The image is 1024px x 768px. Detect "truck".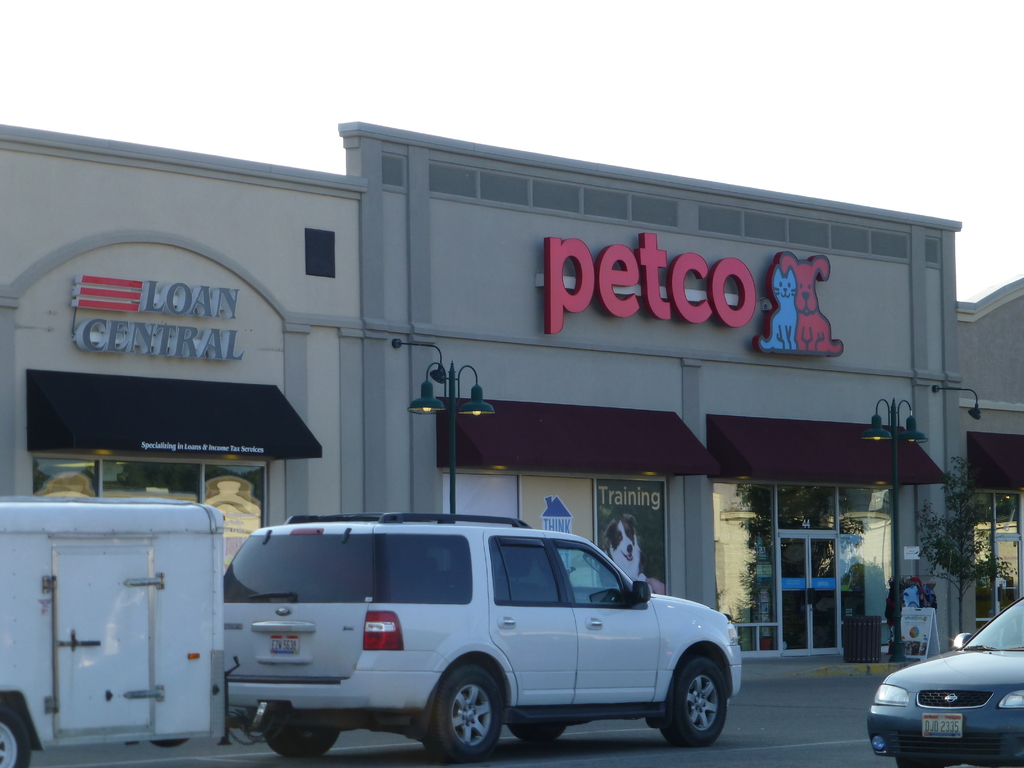
Detection: bbox=[0, 487, 228, 767].
